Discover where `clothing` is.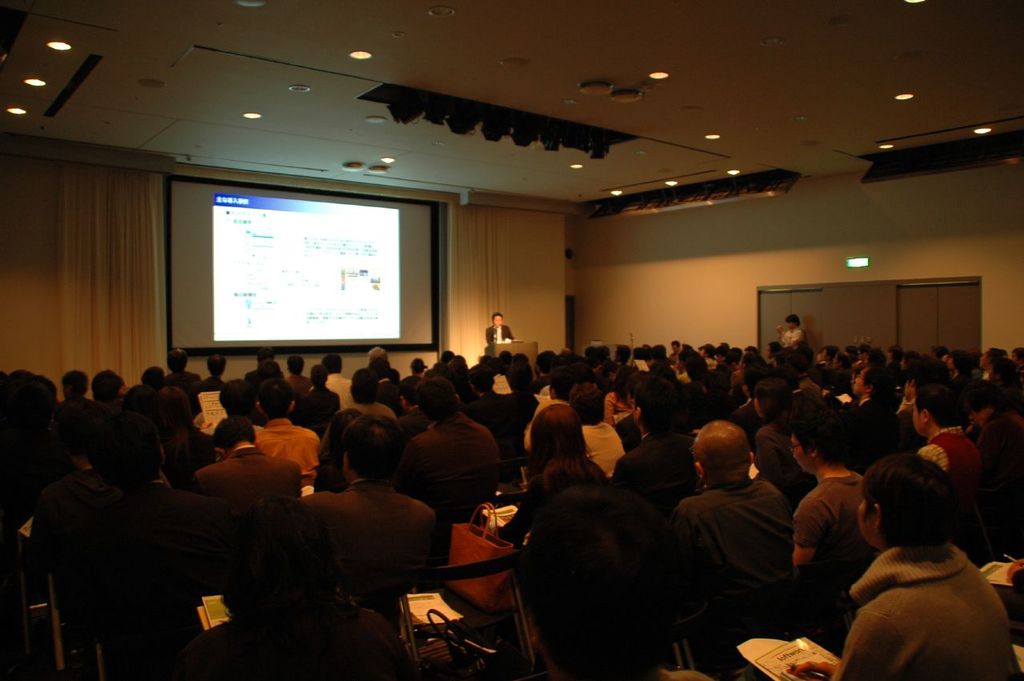
Discovered at (170,369,195,393).
